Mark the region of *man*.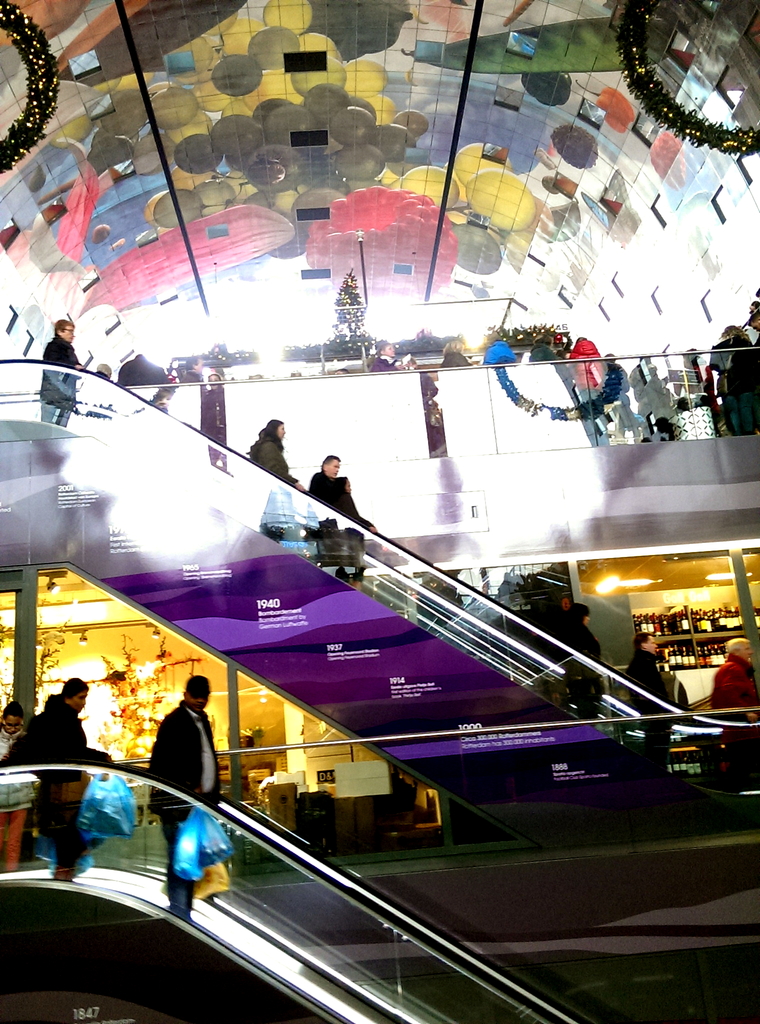
Region: 181:353:207:384.
